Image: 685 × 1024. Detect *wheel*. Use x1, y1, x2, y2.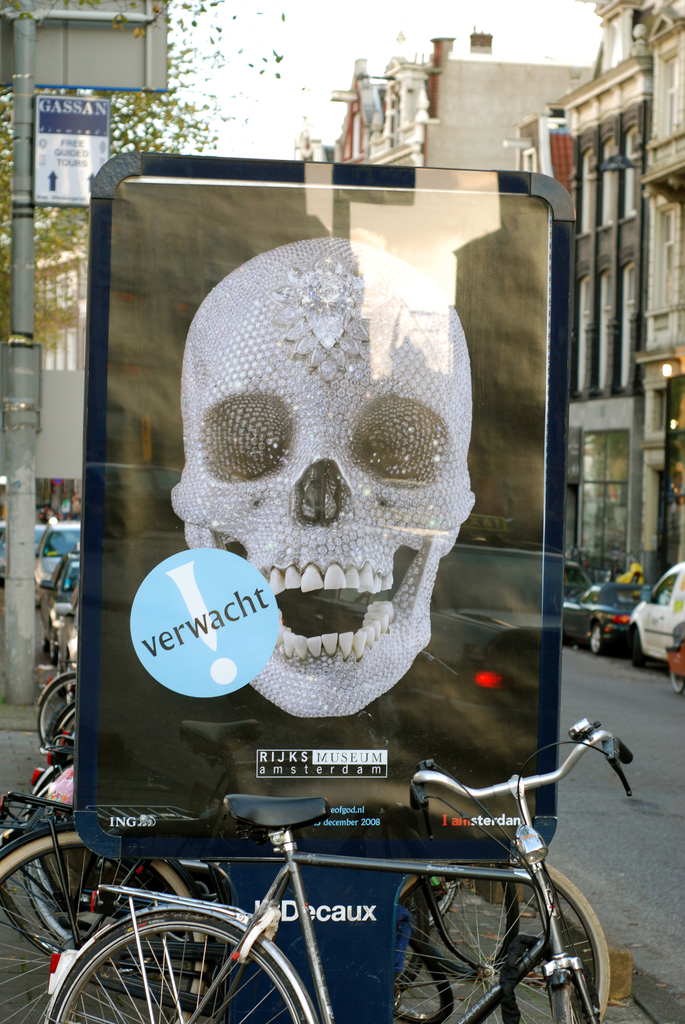
669, 669, 684, 696.
